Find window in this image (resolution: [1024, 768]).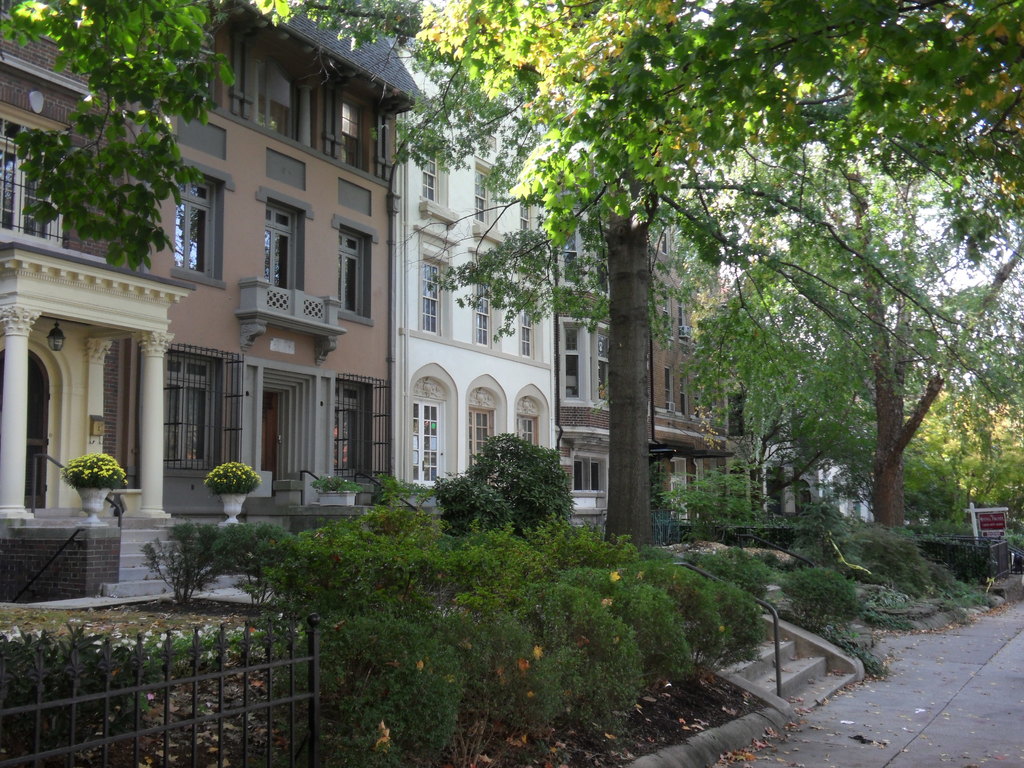
[662,287,672,336].
